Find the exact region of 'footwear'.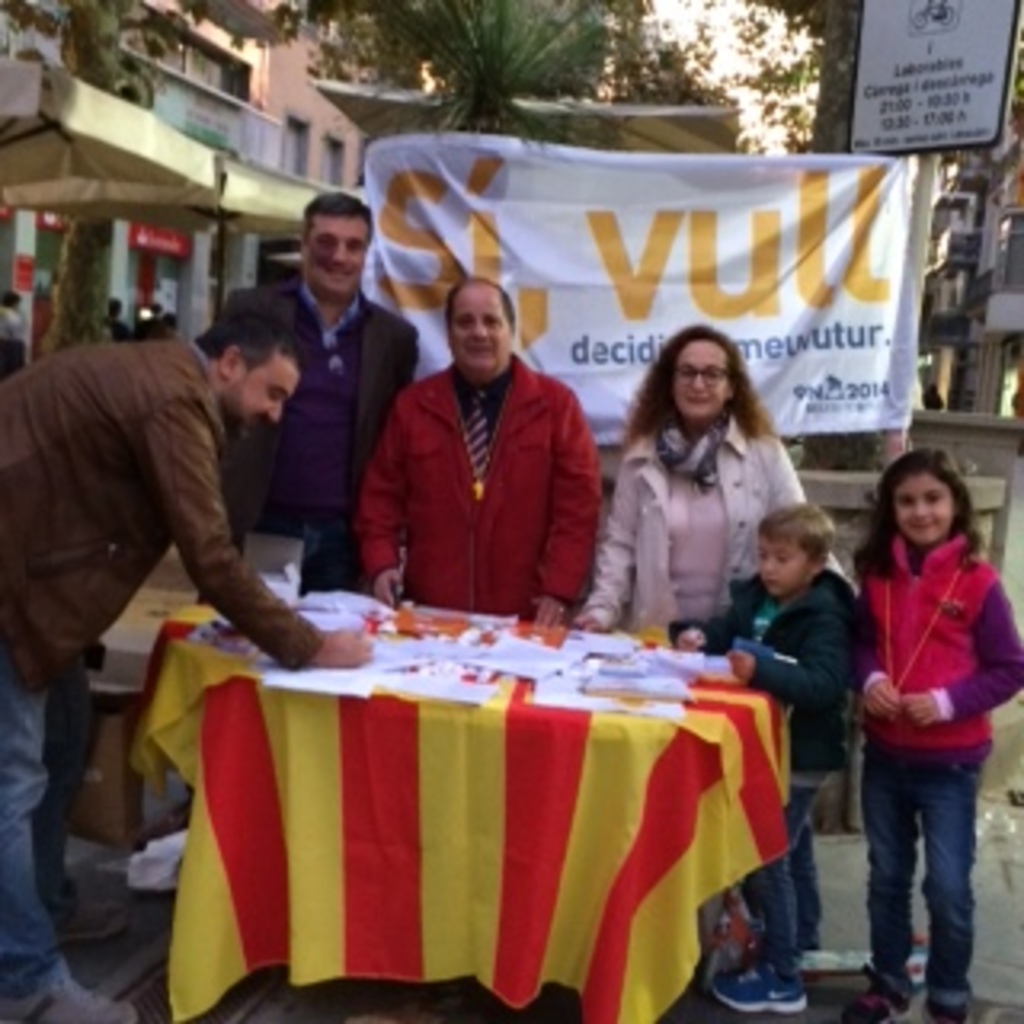
Exact region: rect(45, 893, 147, 934).
